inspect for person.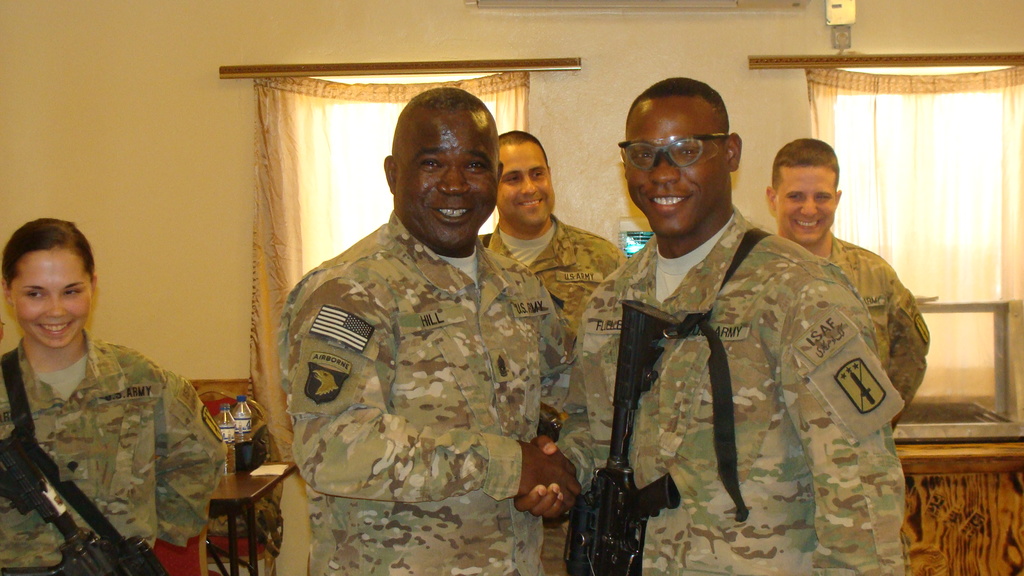
Inspection: (left=0, top=214, right=228, bottom=575).
